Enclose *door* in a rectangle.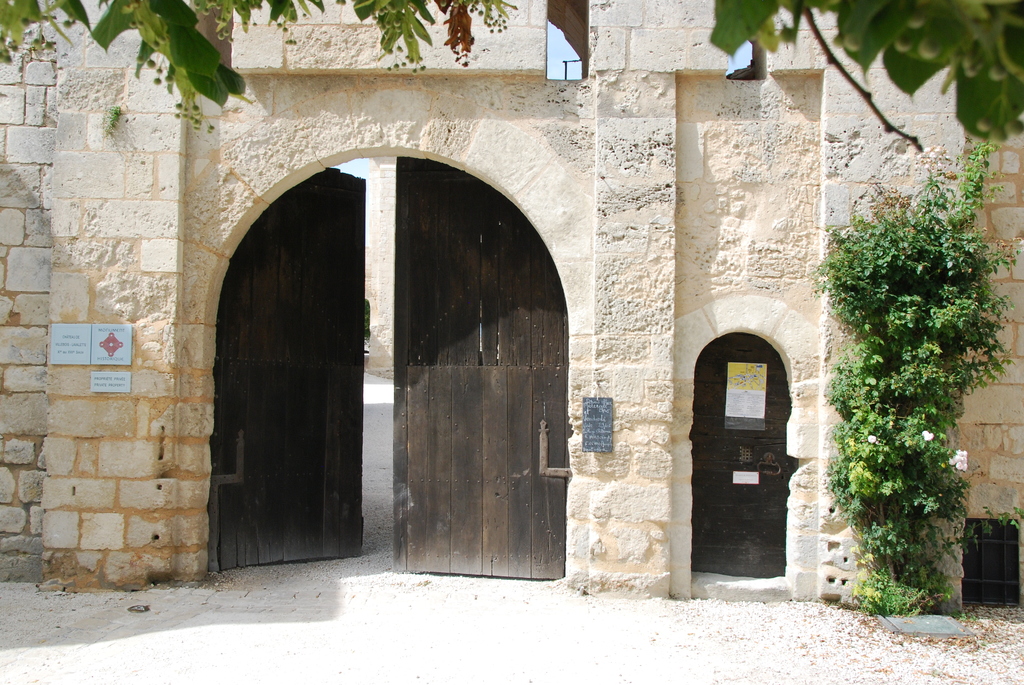
bbox(692, 335, 793, 576).
